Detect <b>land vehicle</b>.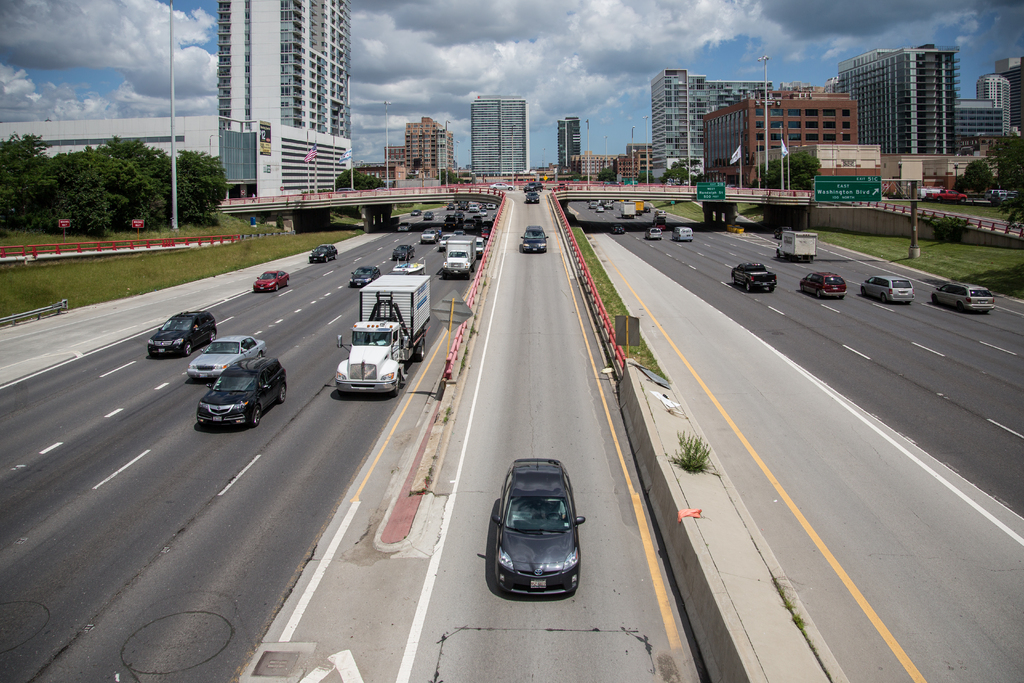
Detected at [x1=308, y1=243, x2=340, y2=263].
